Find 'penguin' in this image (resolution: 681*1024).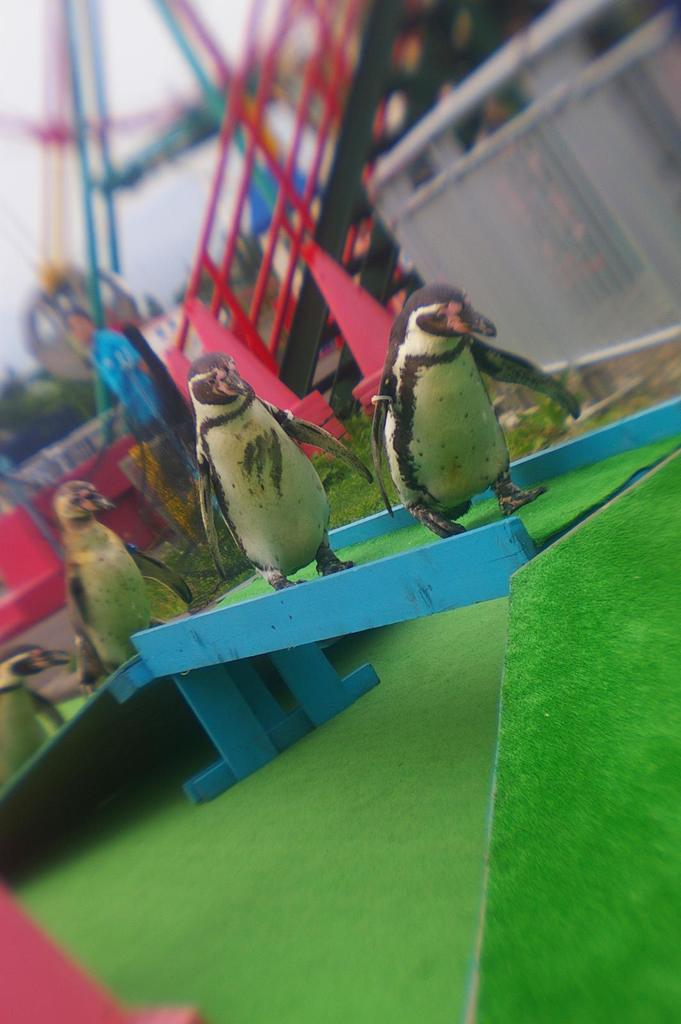
left=377, top=286, right=519, bottom=527.
